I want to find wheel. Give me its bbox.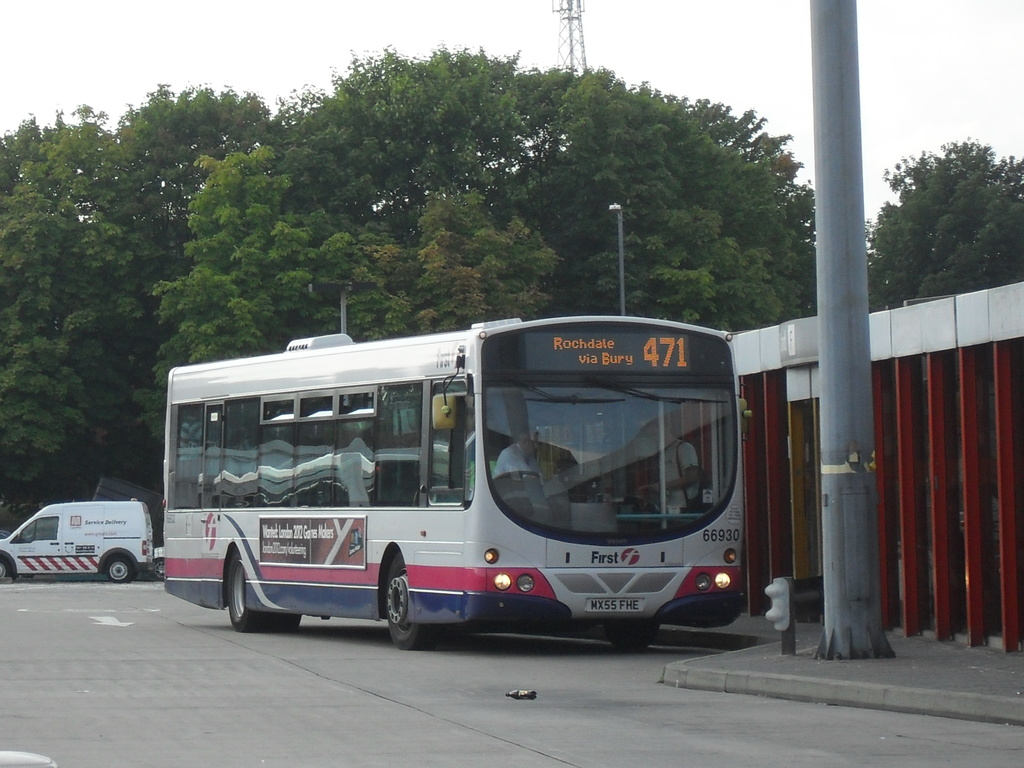
(230,550,296,627).
